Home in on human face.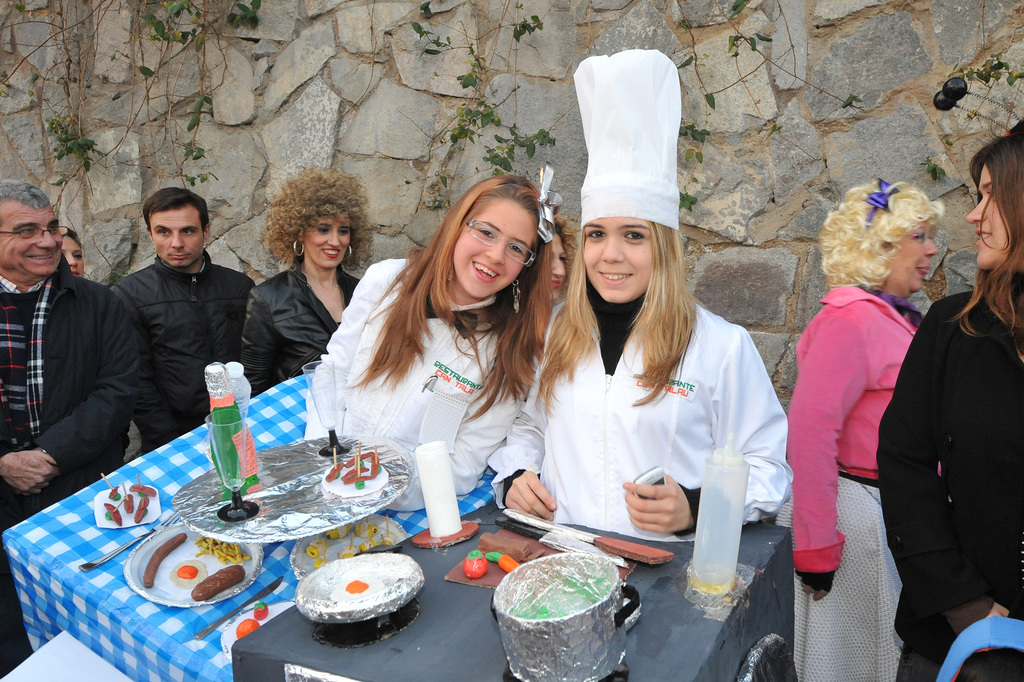
Homed in at (2,206,60,274).
